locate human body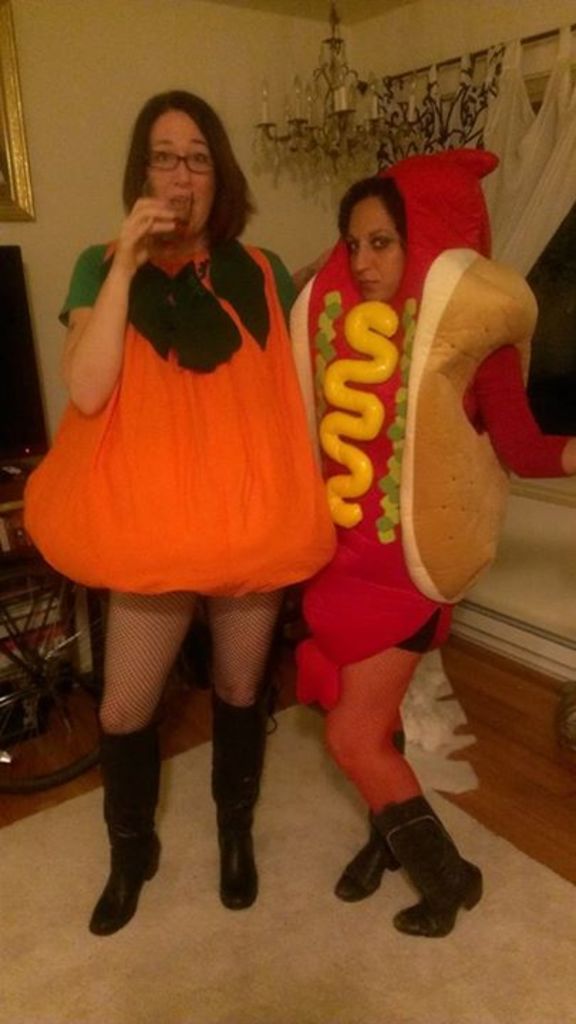
<region>31, 162, 319, 936</region>
